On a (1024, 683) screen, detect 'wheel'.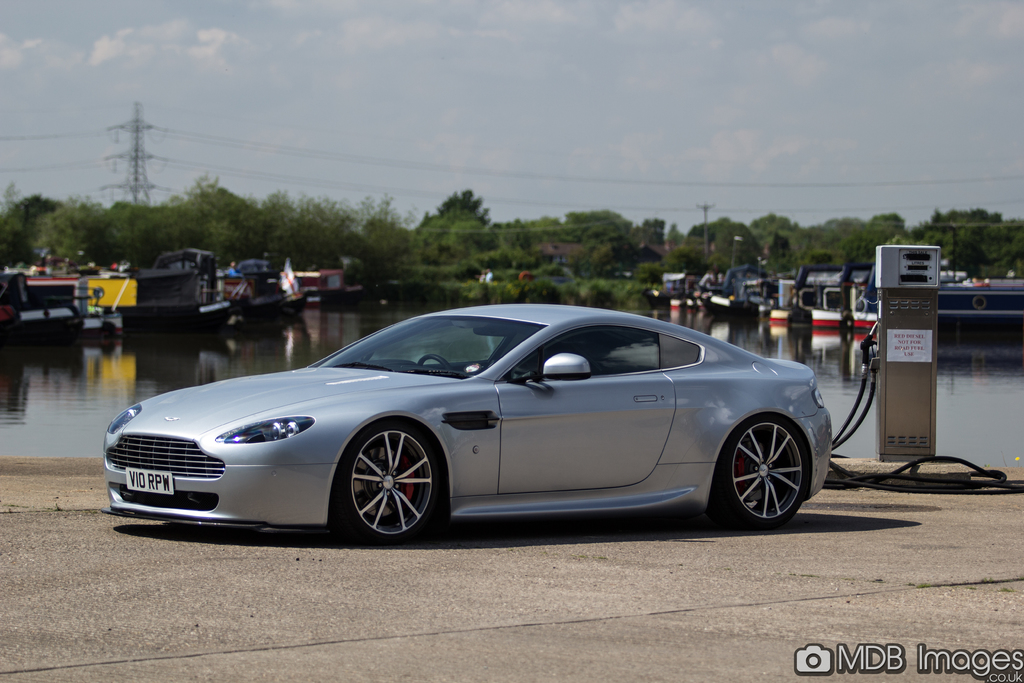
rect(709, 415, 808, 531).
